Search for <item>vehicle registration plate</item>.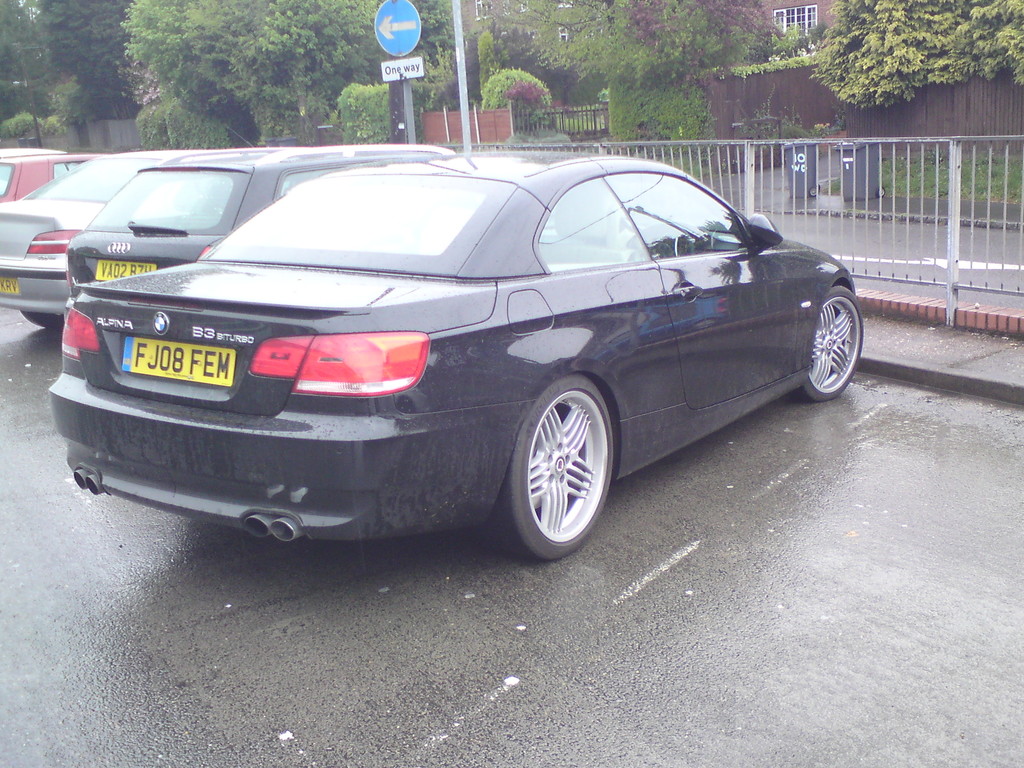
Found at select_region(95, 254, 159, 280).
